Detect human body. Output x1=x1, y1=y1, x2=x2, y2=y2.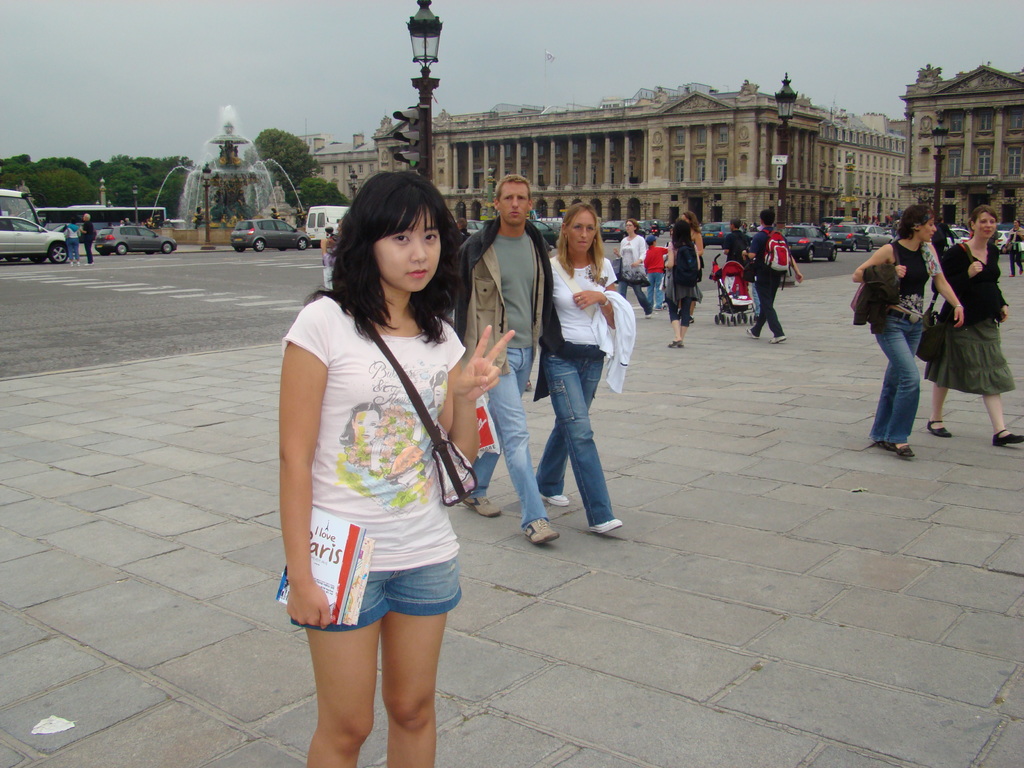
x1=608, y1=232, x2=648, y2=314.
